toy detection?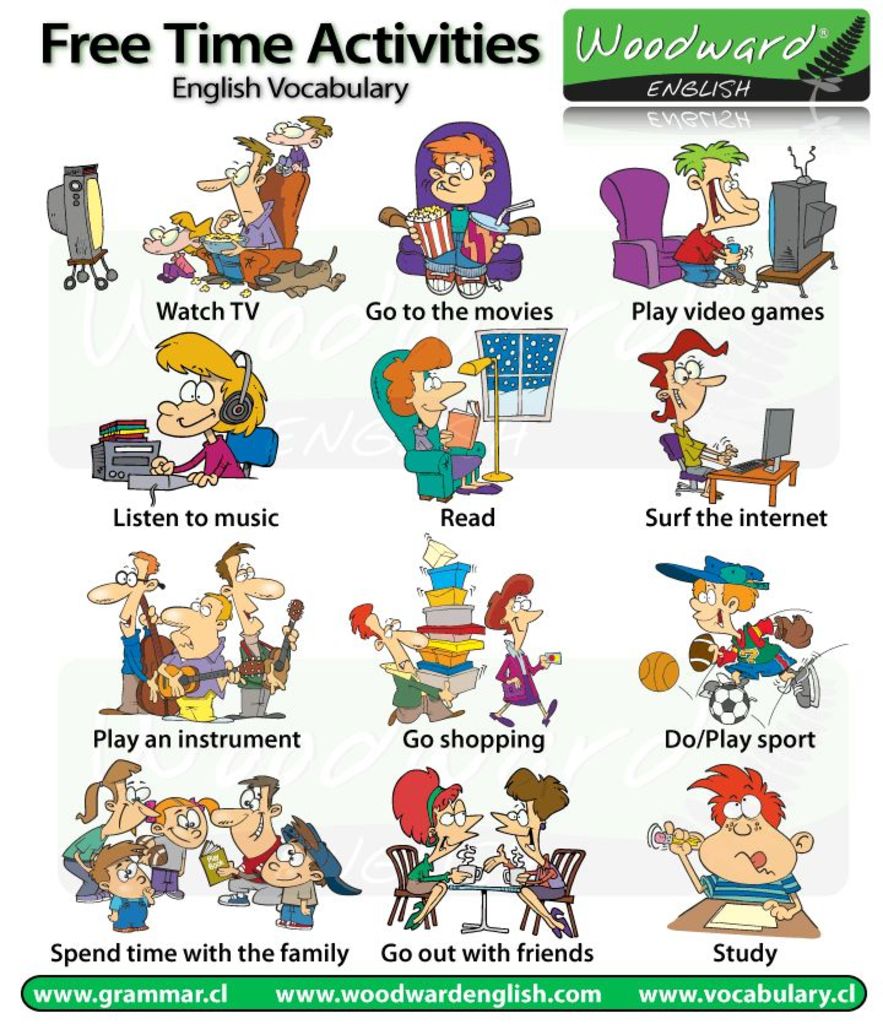
[753,143,840,299]
